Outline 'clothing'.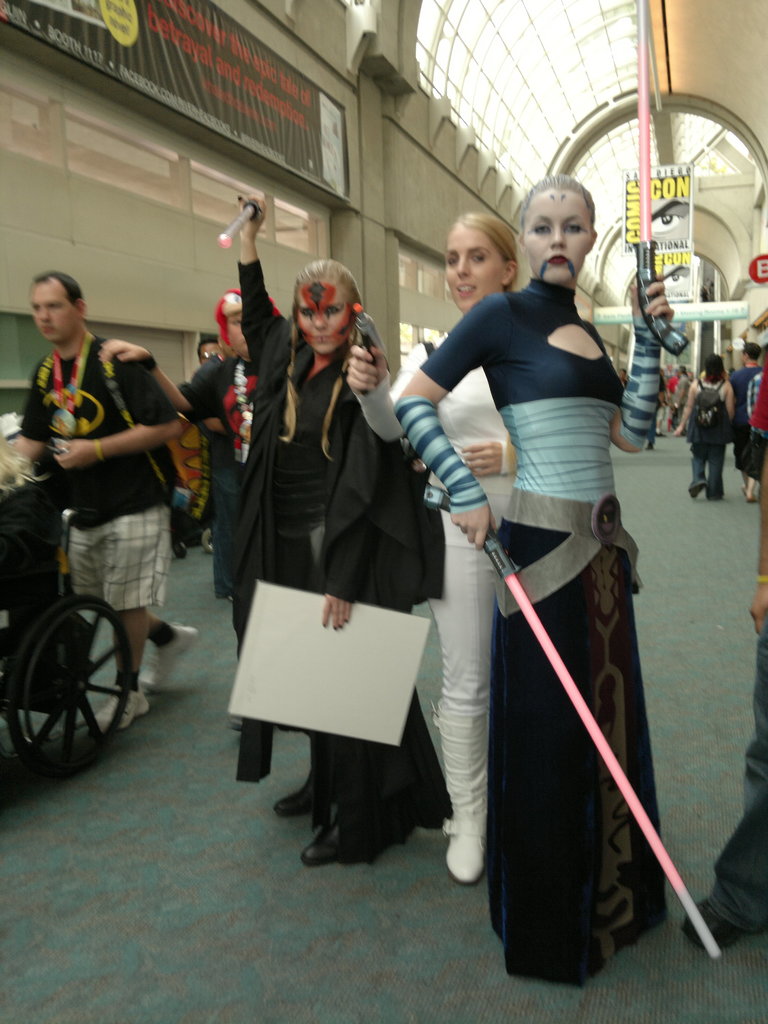
Outline: 730,371,765,471.
